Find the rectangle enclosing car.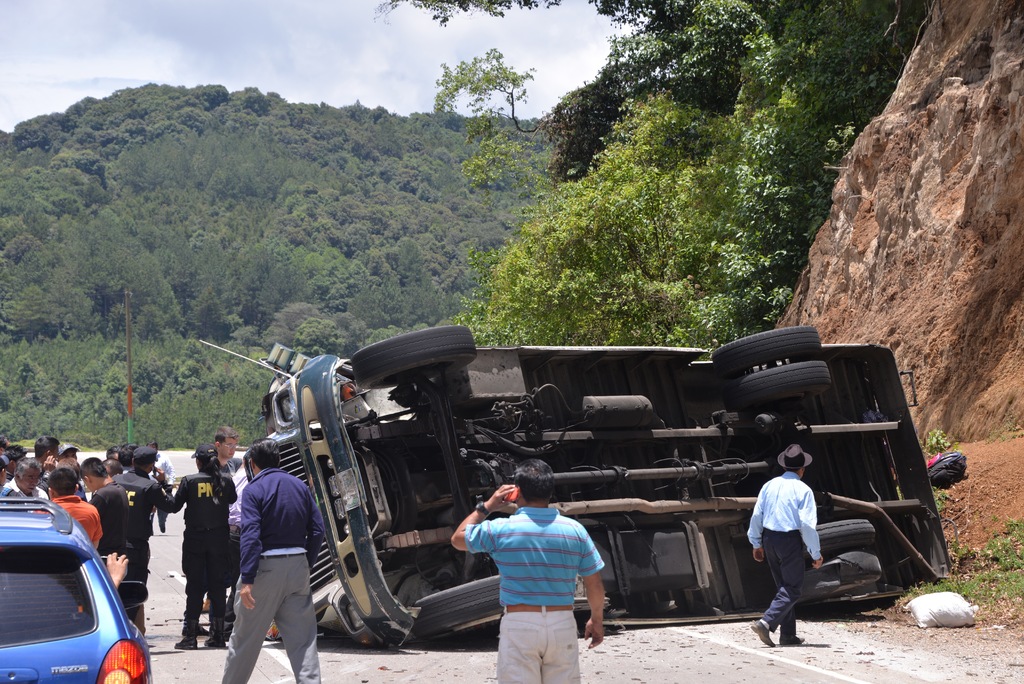
265:322:950:648.
